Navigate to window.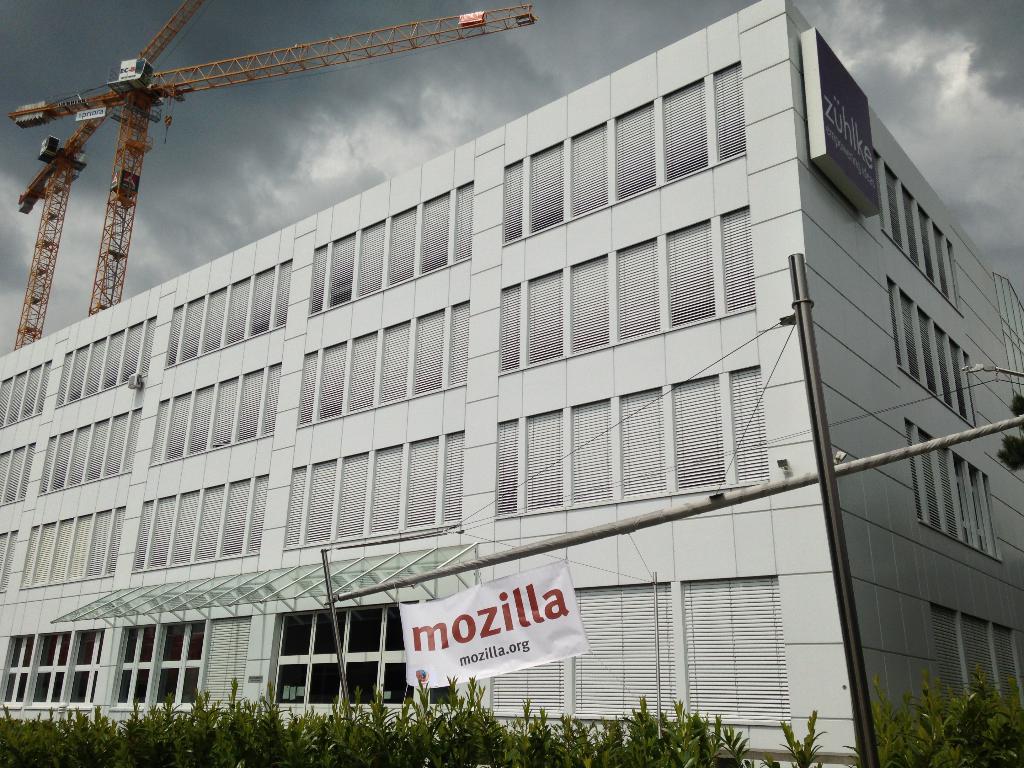
Navigation target: bbox=[372, 440, 406, 535].
